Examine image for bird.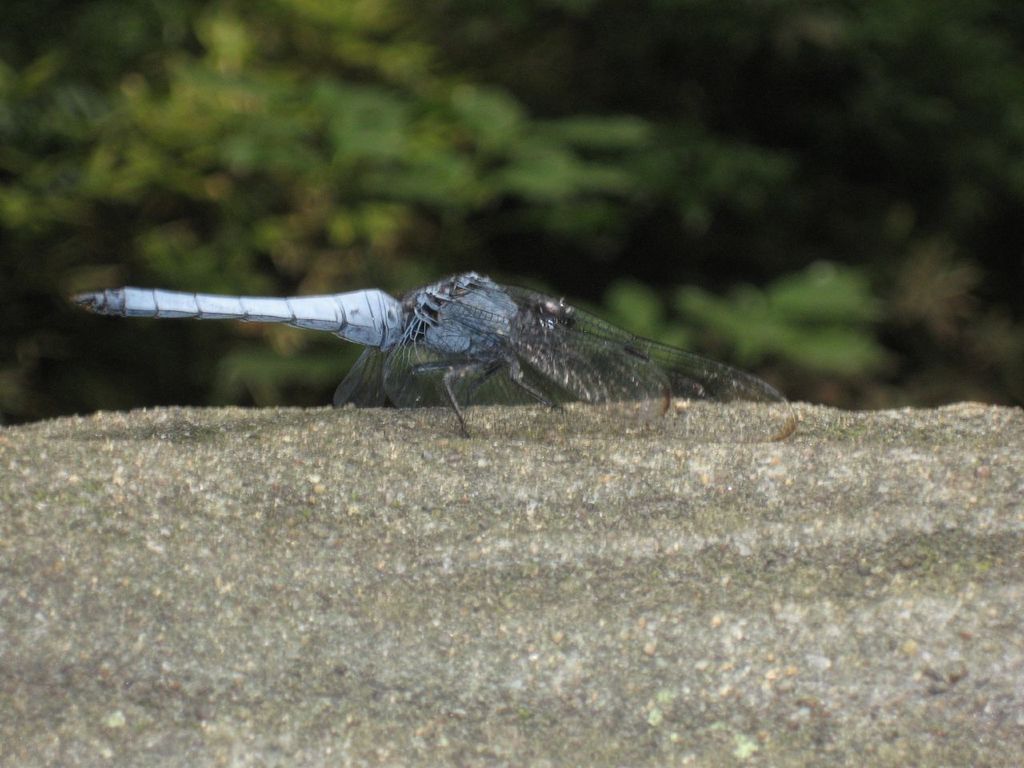
Examination result: (70,262,793,405).
